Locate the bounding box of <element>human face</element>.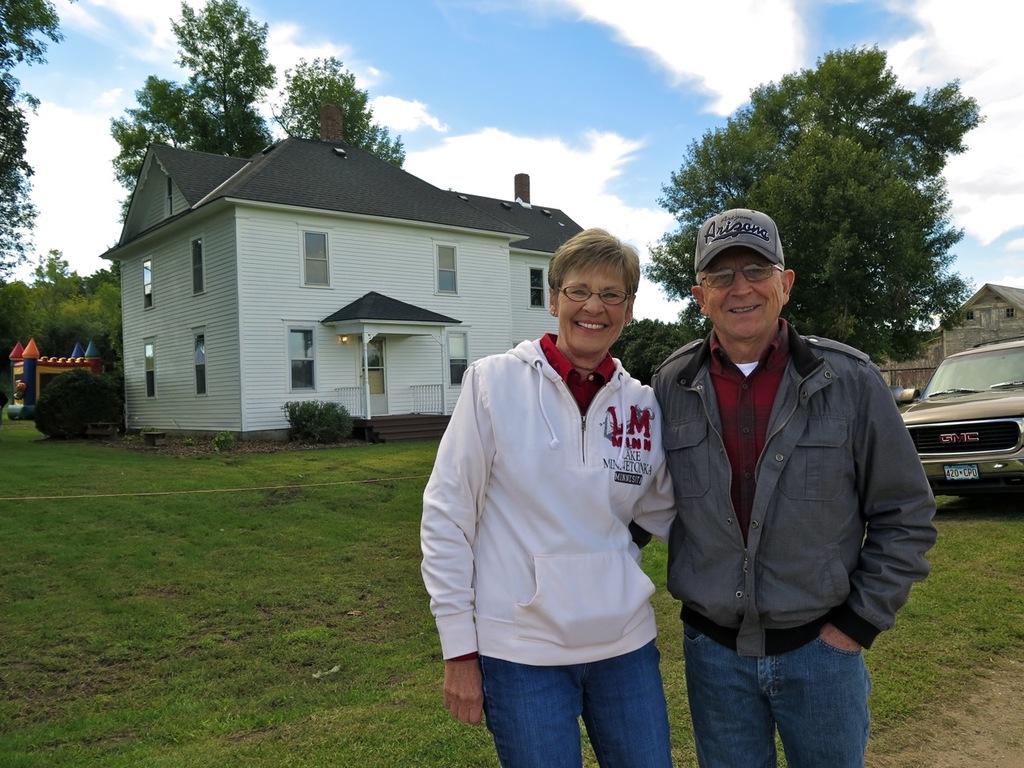
Bounding box: (702, 246, 788, 338).
